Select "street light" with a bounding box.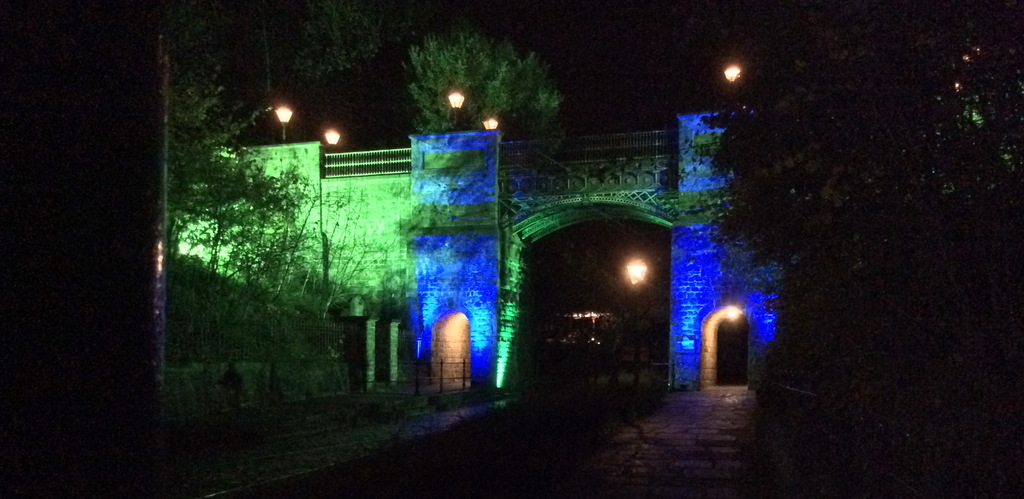
[x1=323, y1=125, x2=339, y2=154].
